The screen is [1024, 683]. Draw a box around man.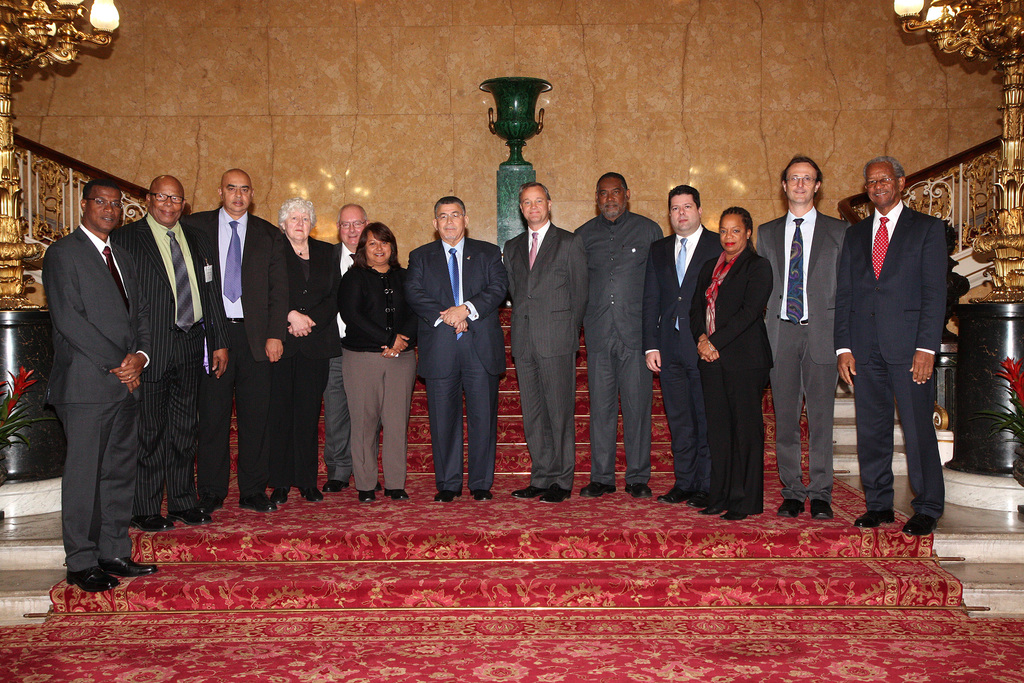
left=317, top=202, right=362, bottom=495.
